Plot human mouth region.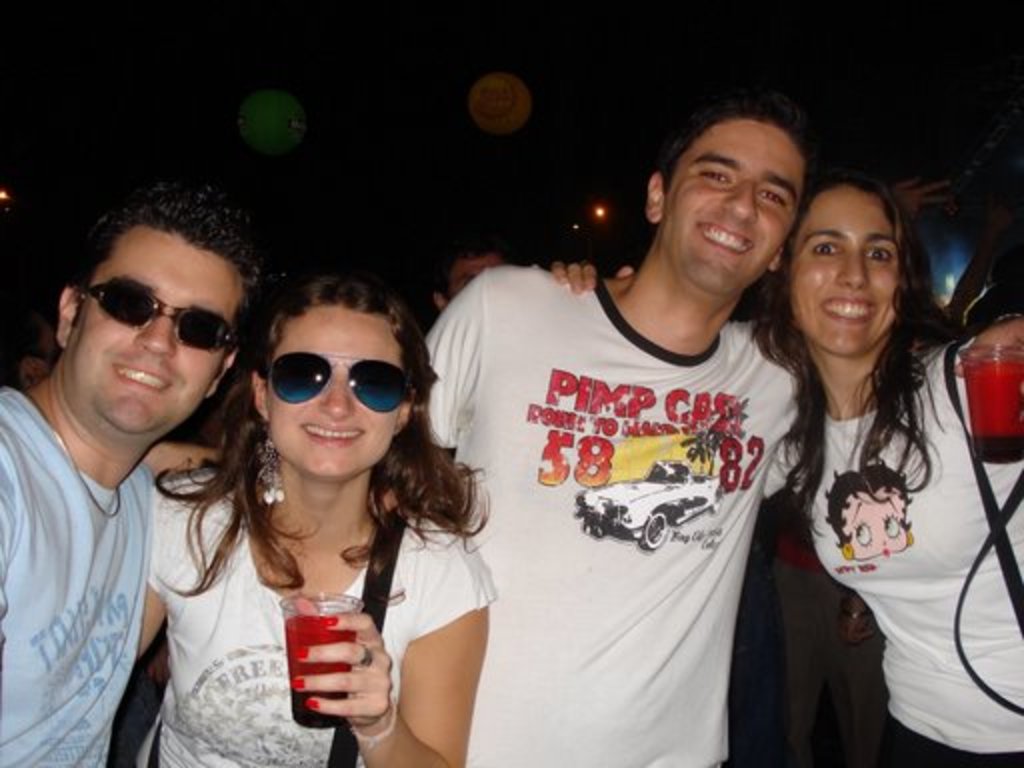
Plotted at 690 216 758 258.
